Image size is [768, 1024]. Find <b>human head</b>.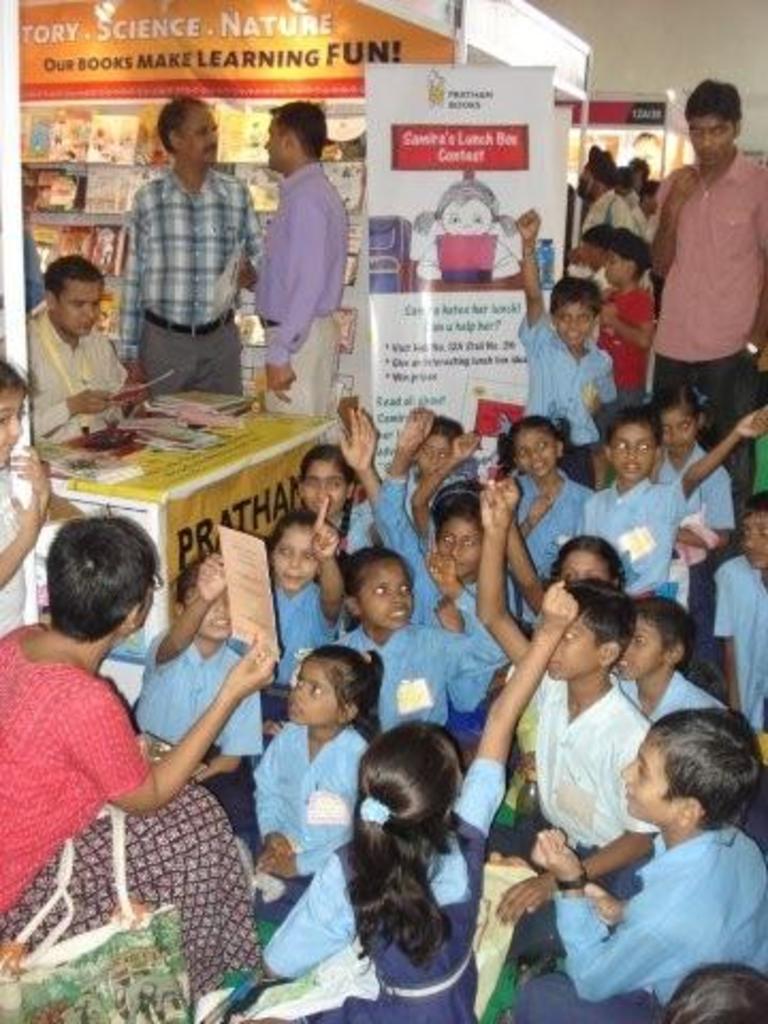
l=356, t=715, r=465, b=858.
